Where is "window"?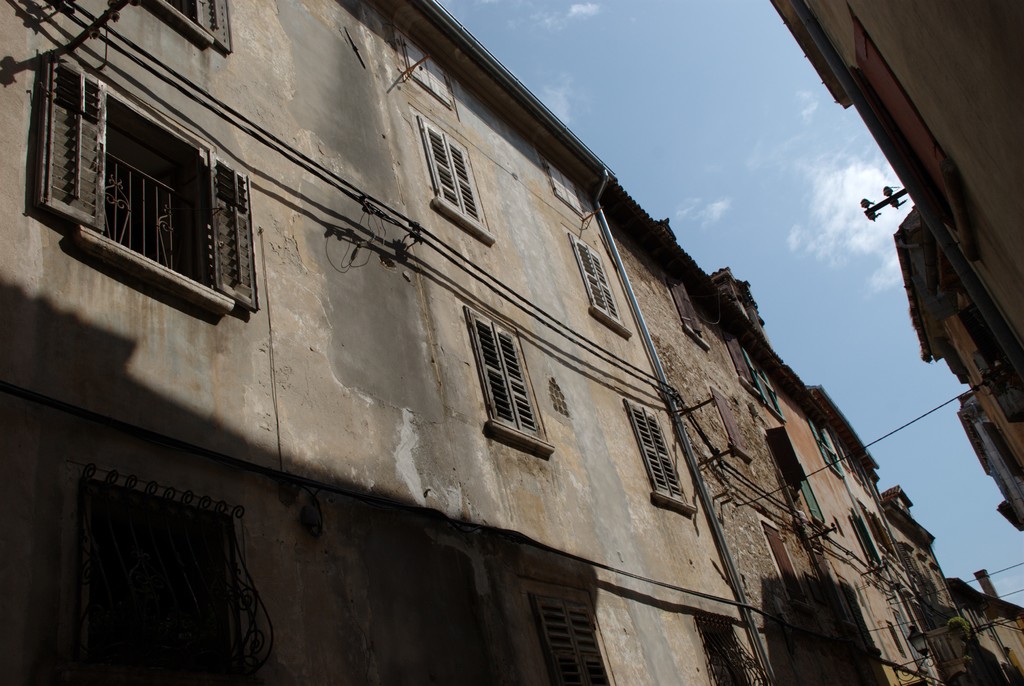
rect(697, 610, 749, 685).
